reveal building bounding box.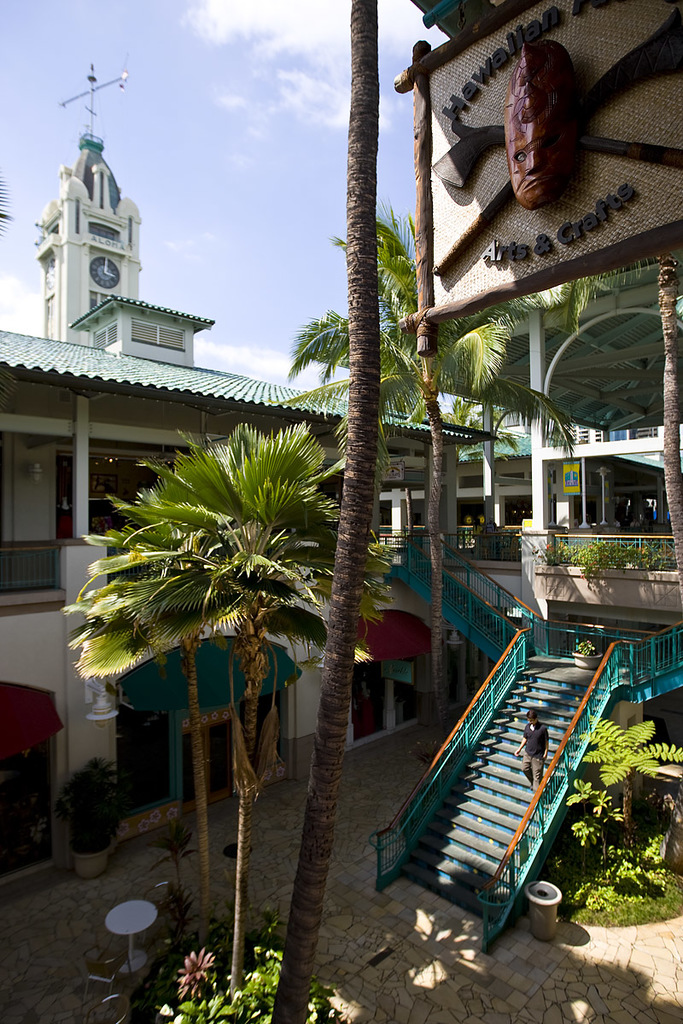
Revealed: pyautogui.locateOnScreen(0, 73, 498, 887).
